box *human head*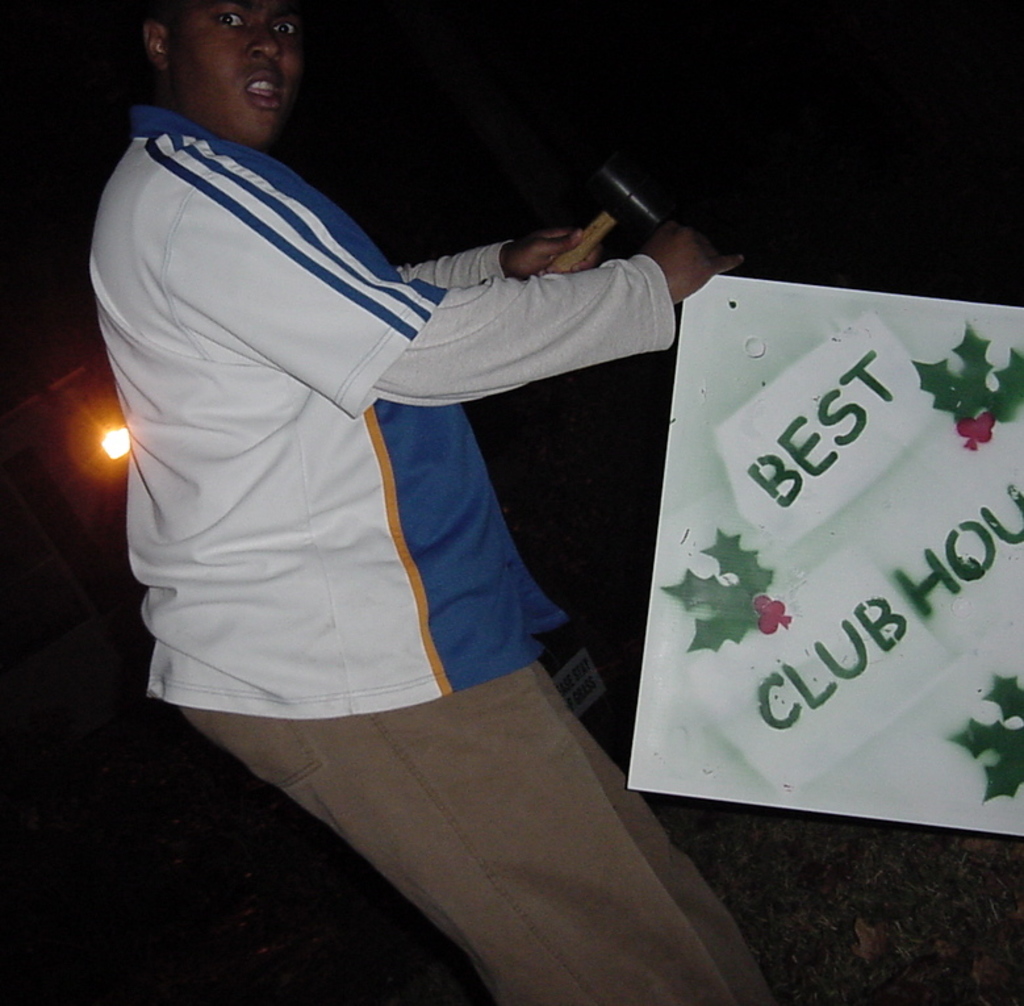
128/0/335/134
